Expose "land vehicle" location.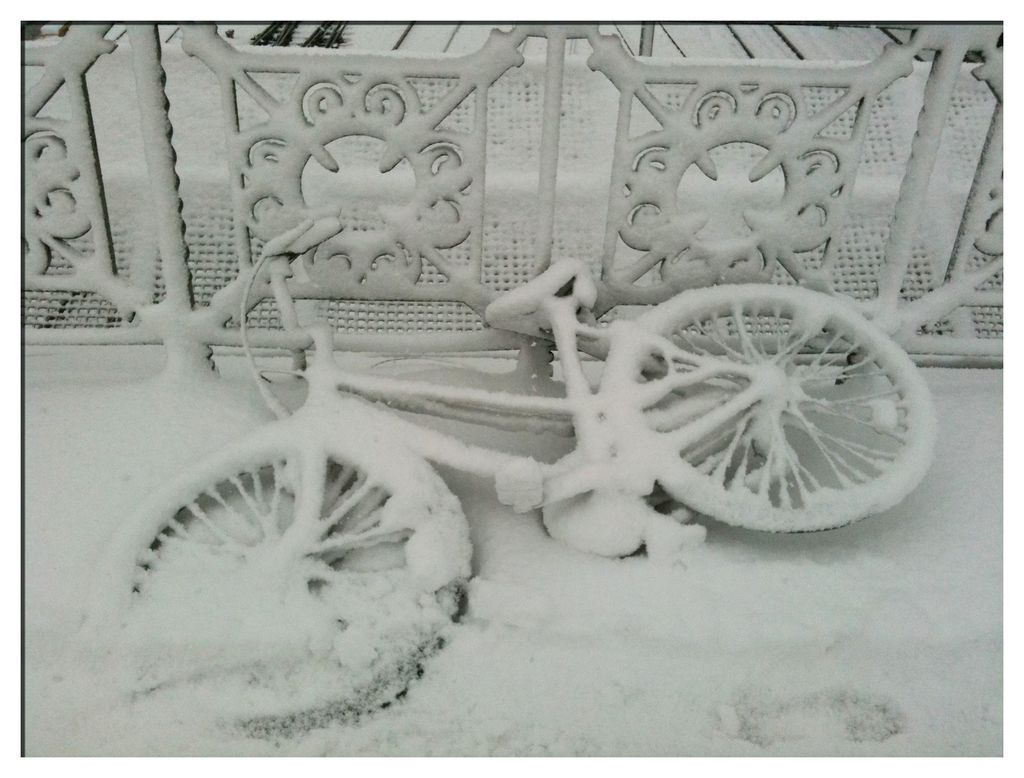
Exposed at bbox(101, 209, 938, 733).
